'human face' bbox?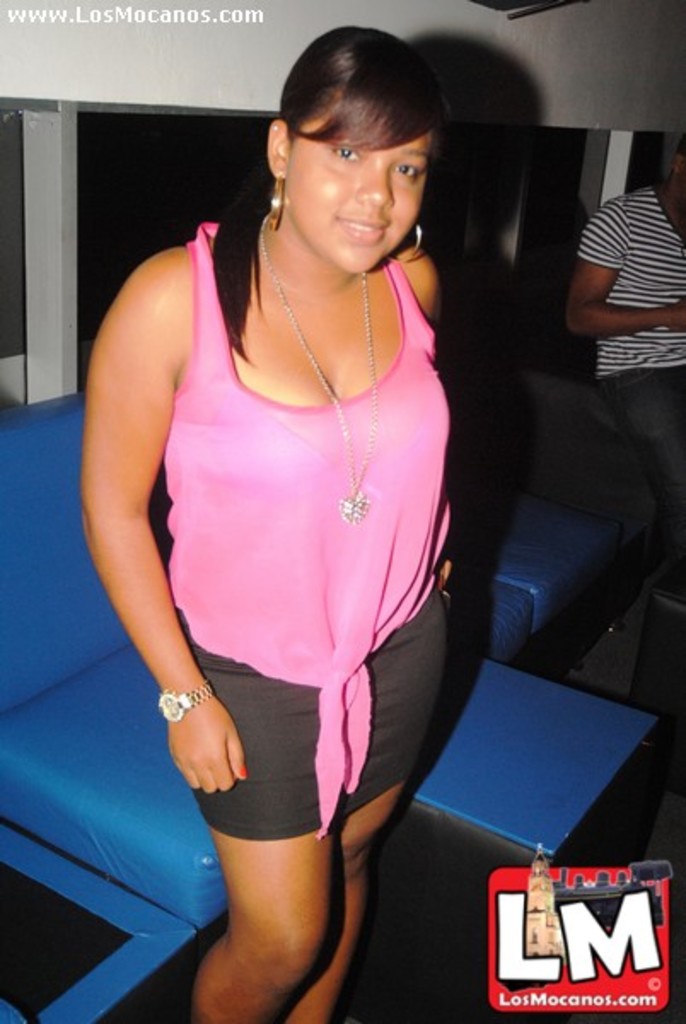
[671, 159, 684, 208]
